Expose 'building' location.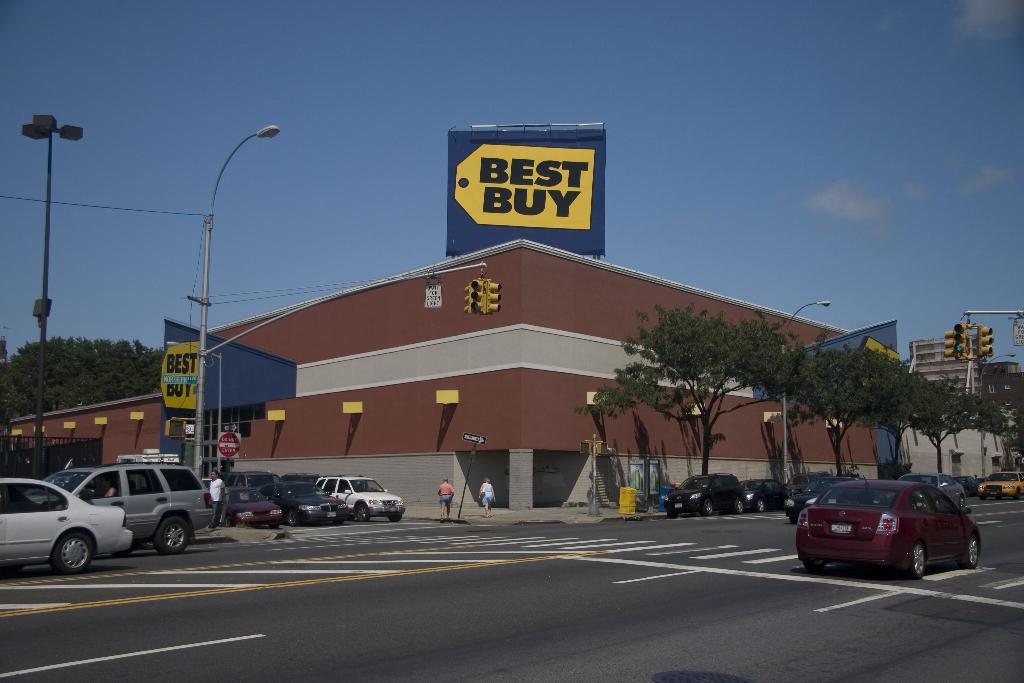
Exposed at crop(910, 332, 991, 400).
